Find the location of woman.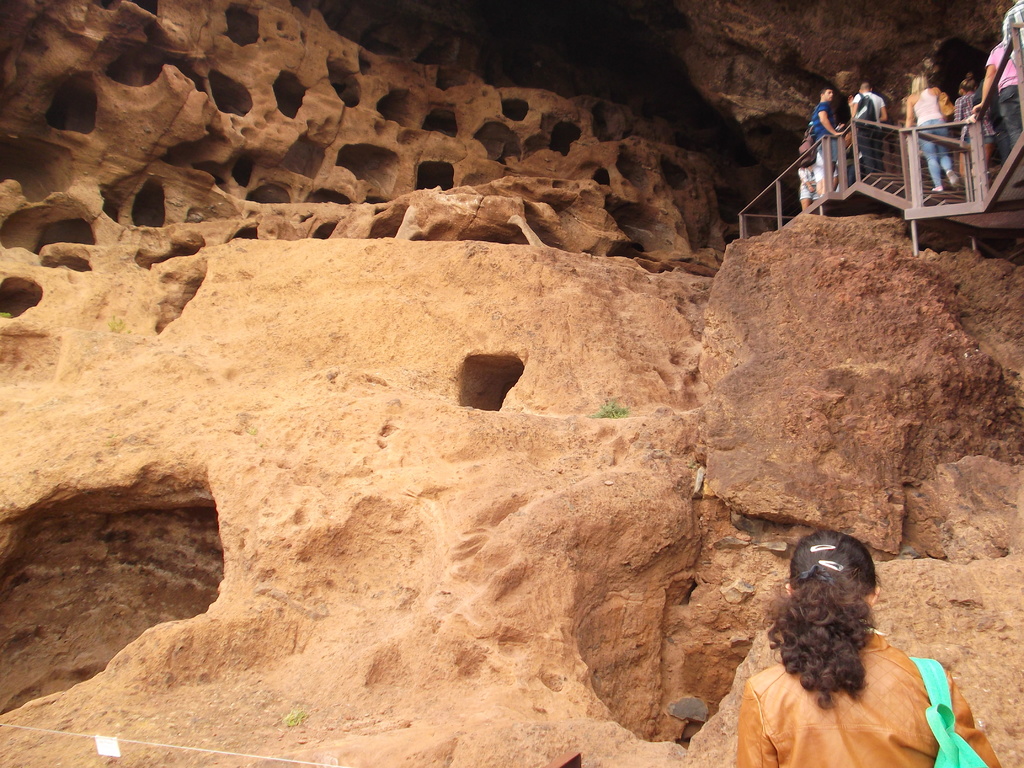
Location: bbox(906, 74, 965, 195).
